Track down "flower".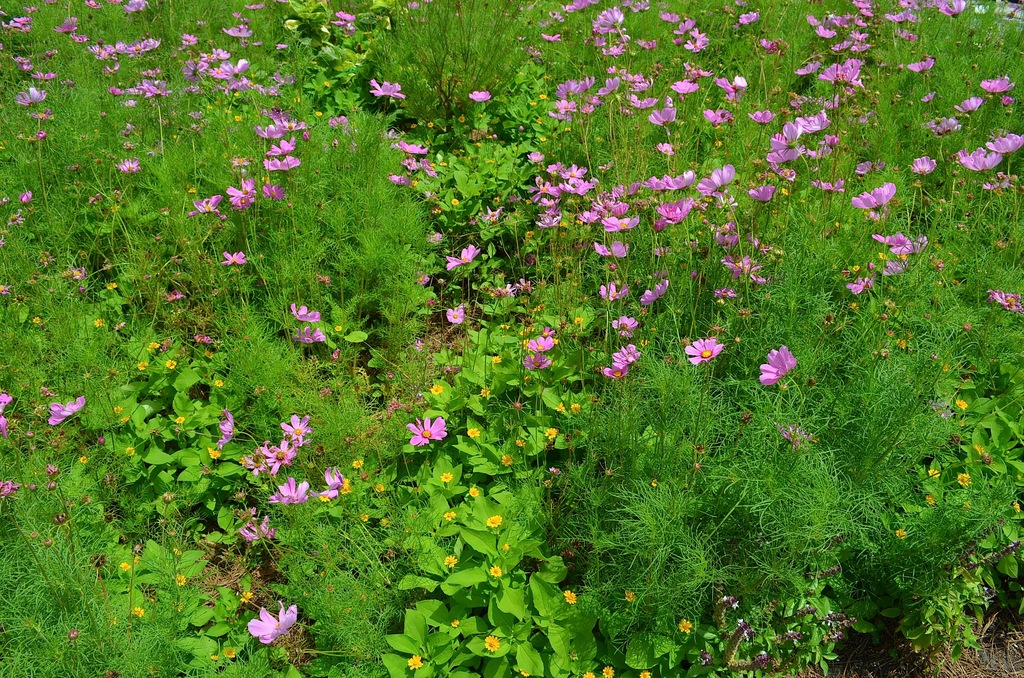
Tracked to l=677, t=617, r=693, b=632.
